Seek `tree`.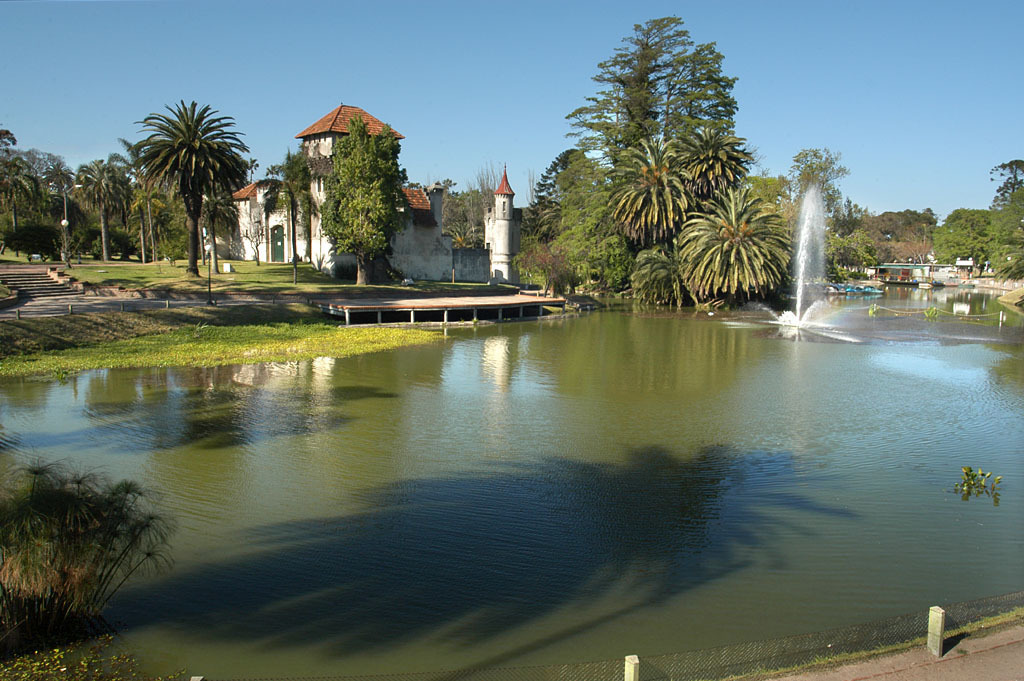
<box>511,148,618,285</box>.
